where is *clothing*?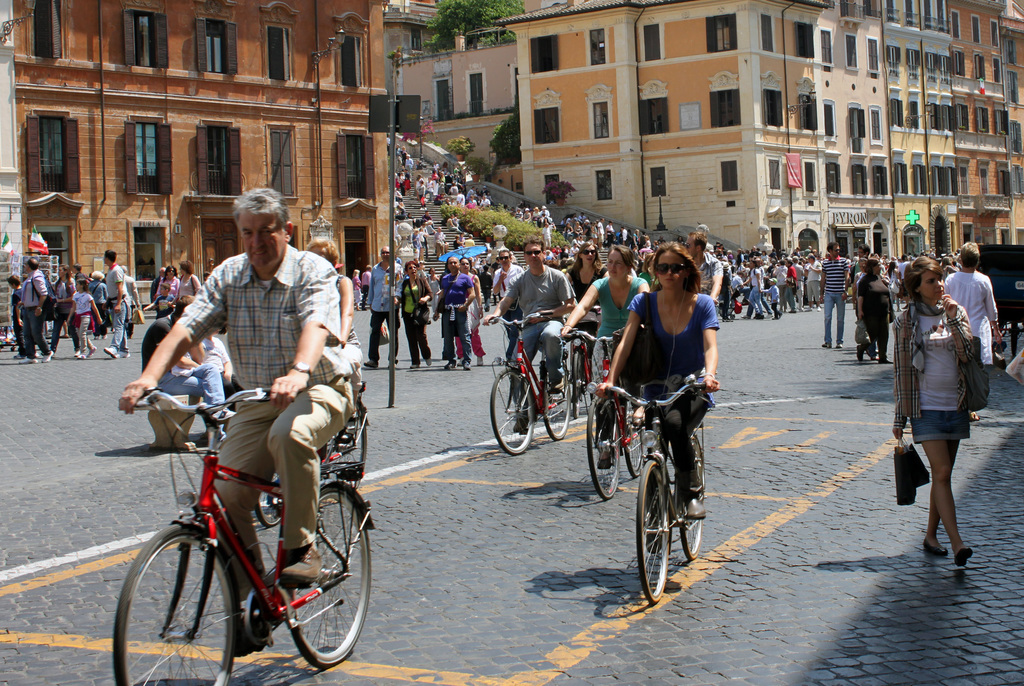
[396,271,417,310].
